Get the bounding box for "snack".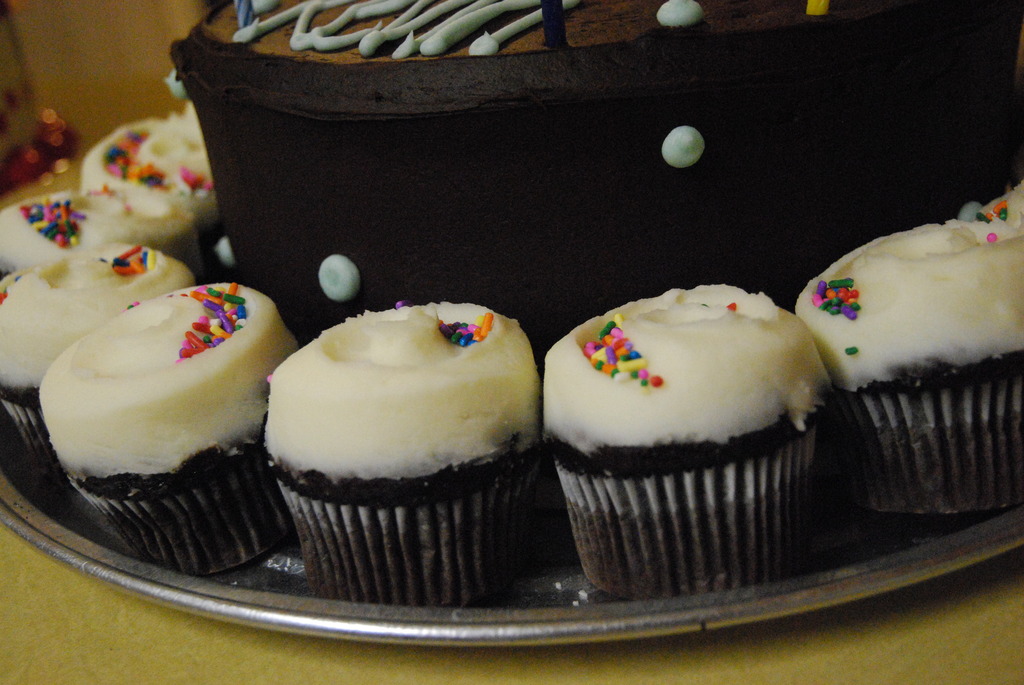
40 285 294 576.
